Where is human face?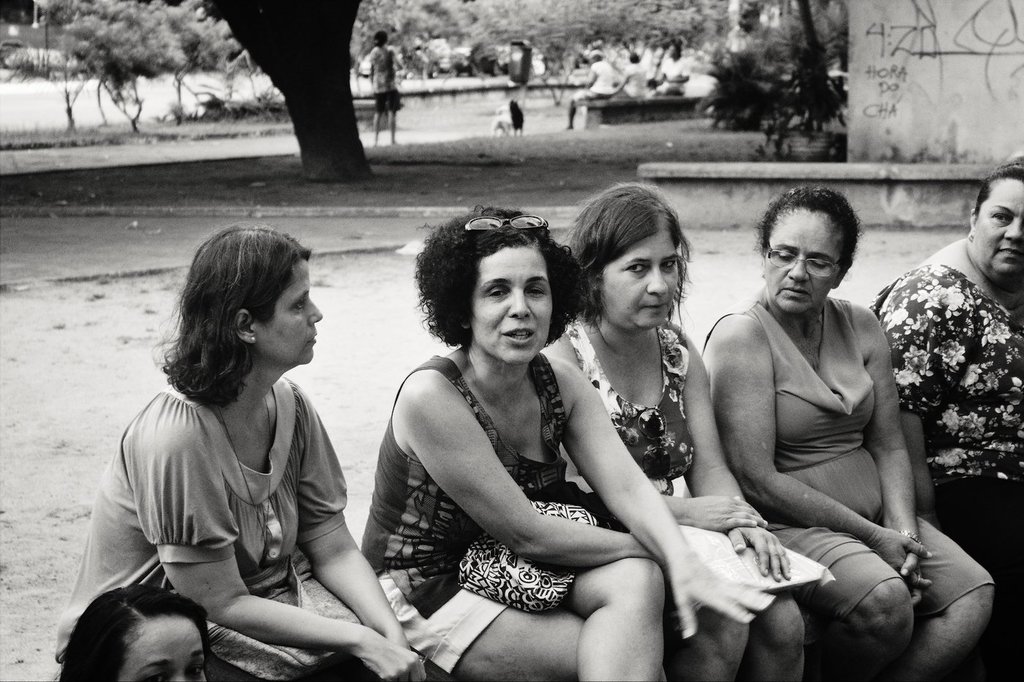
<box>473,240,554,367</box>.
